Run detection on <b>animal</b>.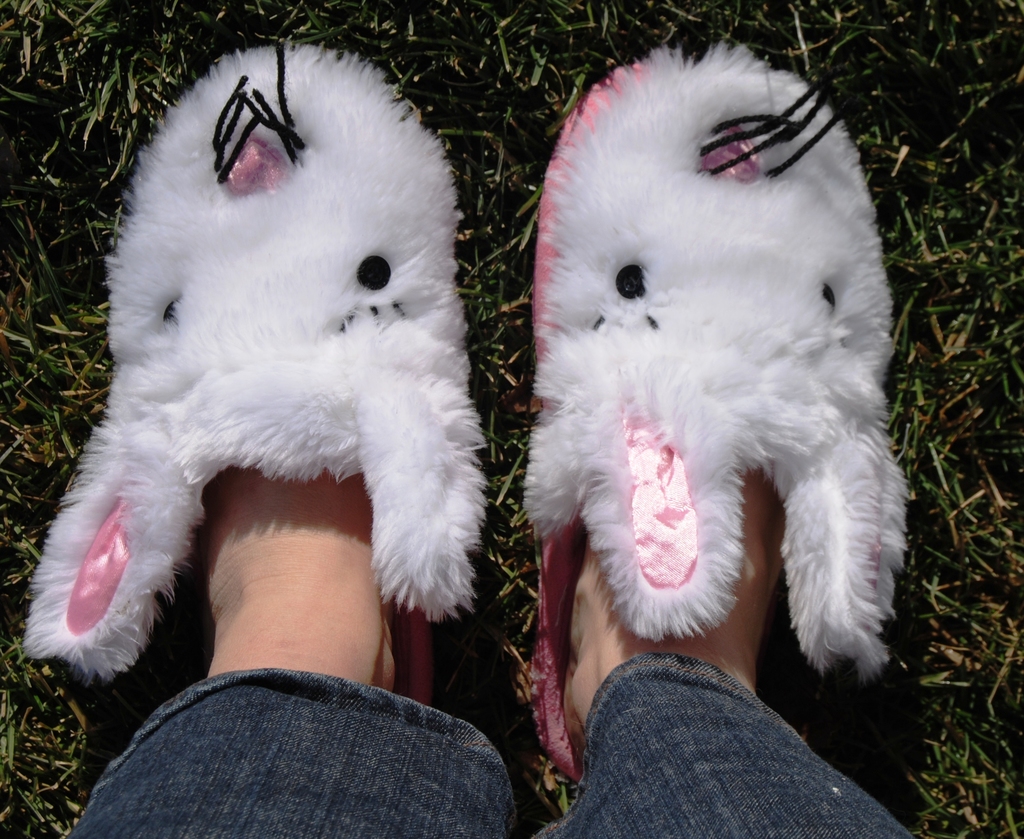
Result: locate(19, 38, 486, 684).
